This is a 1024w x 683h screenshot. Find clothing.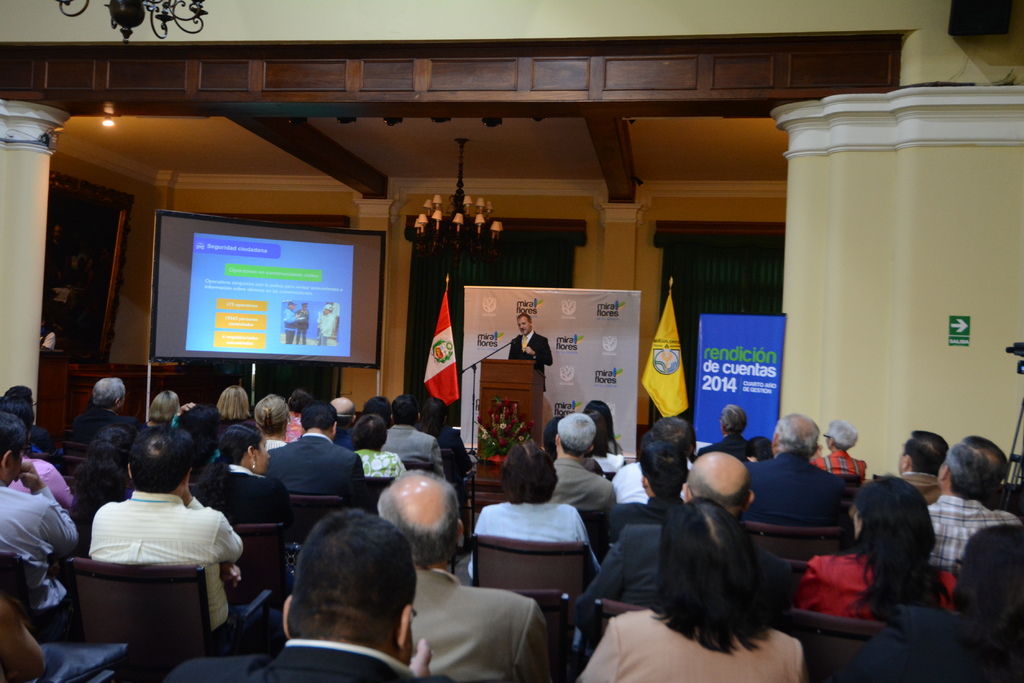
Bounding box: 924:481:1007:559.
